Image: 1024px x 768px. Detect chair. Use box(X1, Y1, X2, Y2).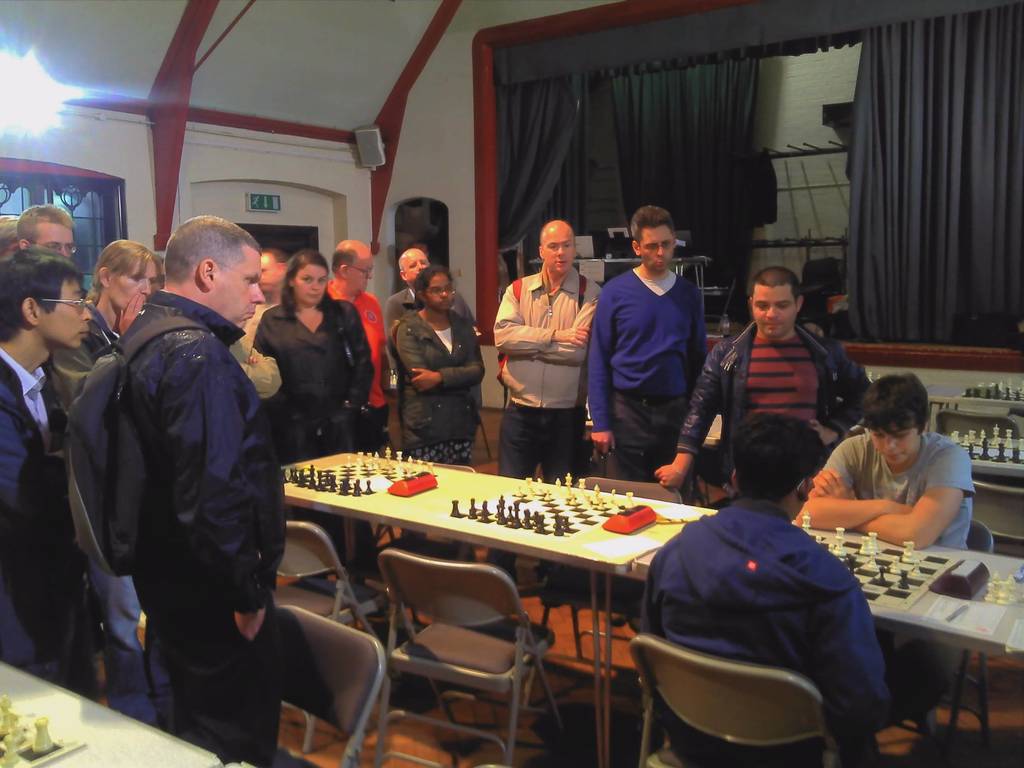
box(237, 604, 391, 767).
